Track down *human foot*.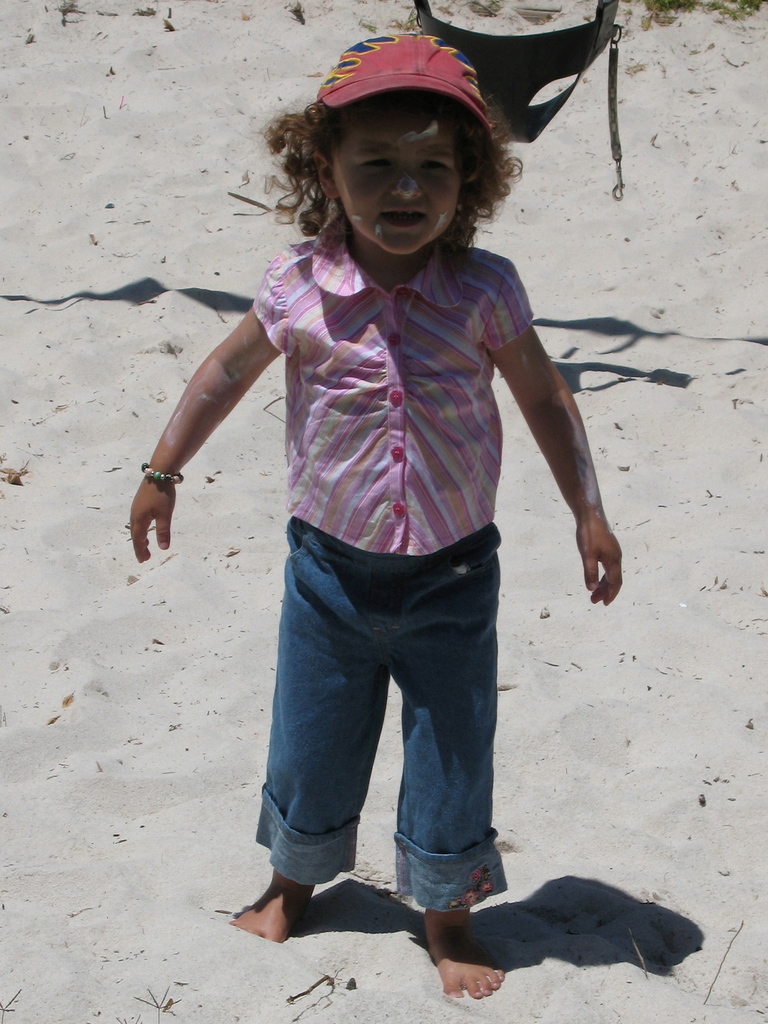
Tracked to (233,869,313,941).
